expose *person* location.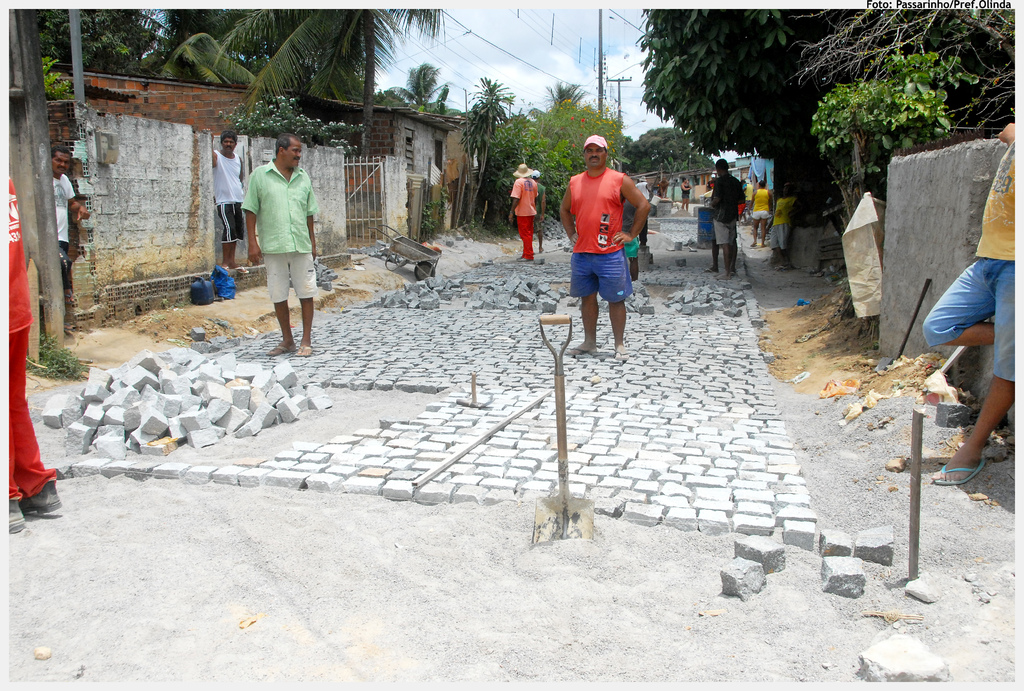
Exposed at left=1, top=169, right=58, bottom=534.
